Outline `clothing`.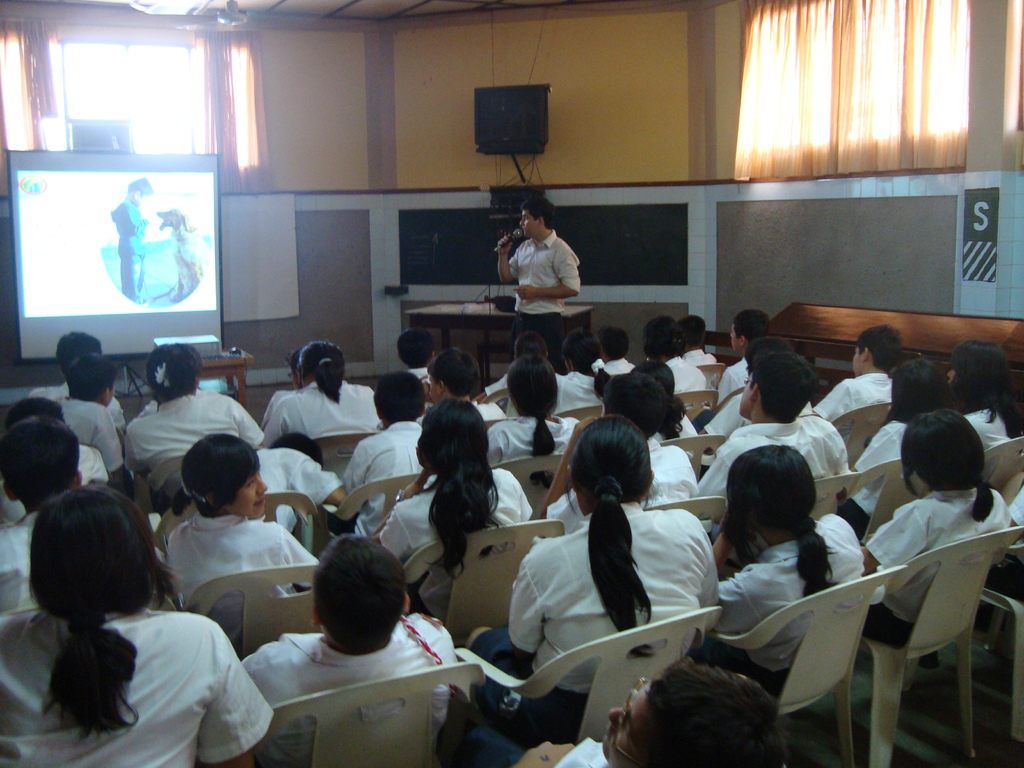
Outline: box=[266, 381, 381, 439].
